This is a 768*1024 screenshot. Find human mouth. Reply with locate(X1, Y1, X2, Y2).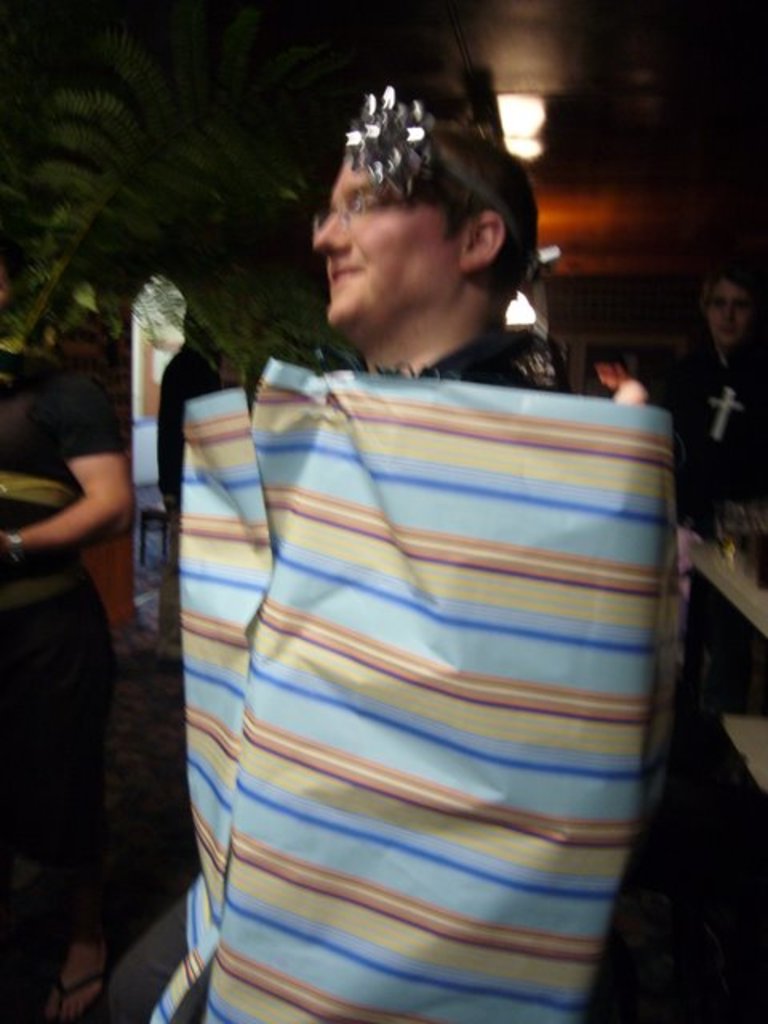
locate(715, 326, 741, 336).
